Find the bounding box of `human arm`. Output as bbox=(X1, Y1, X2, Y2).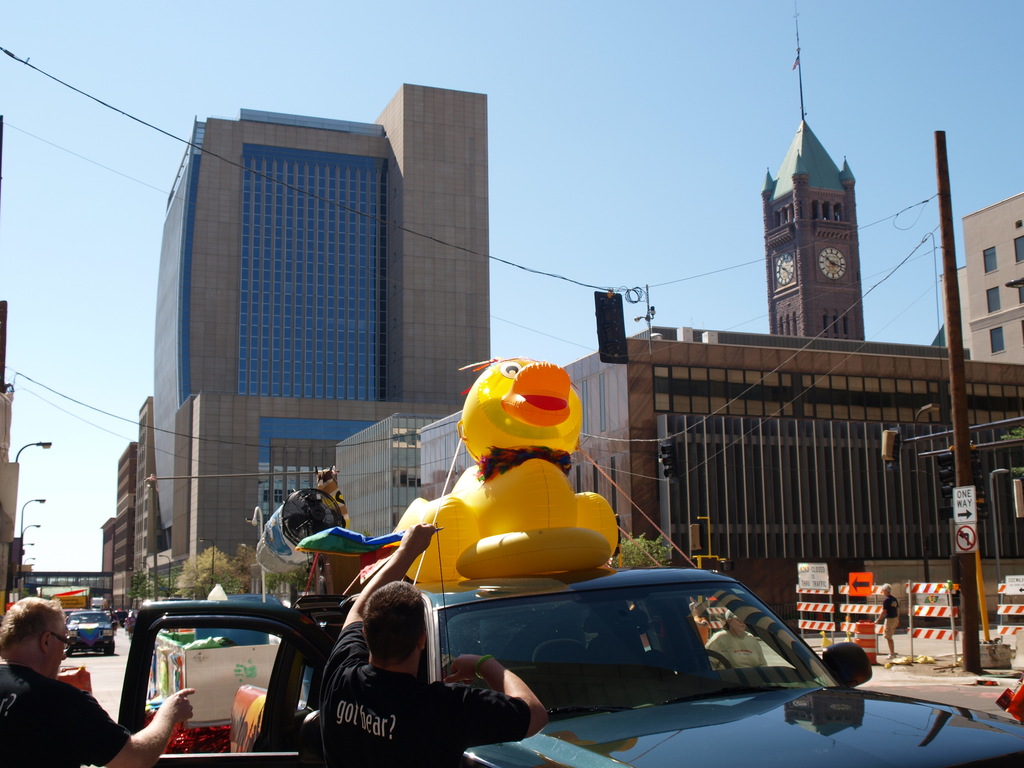
bbox=(49, 672, 84, 686).
